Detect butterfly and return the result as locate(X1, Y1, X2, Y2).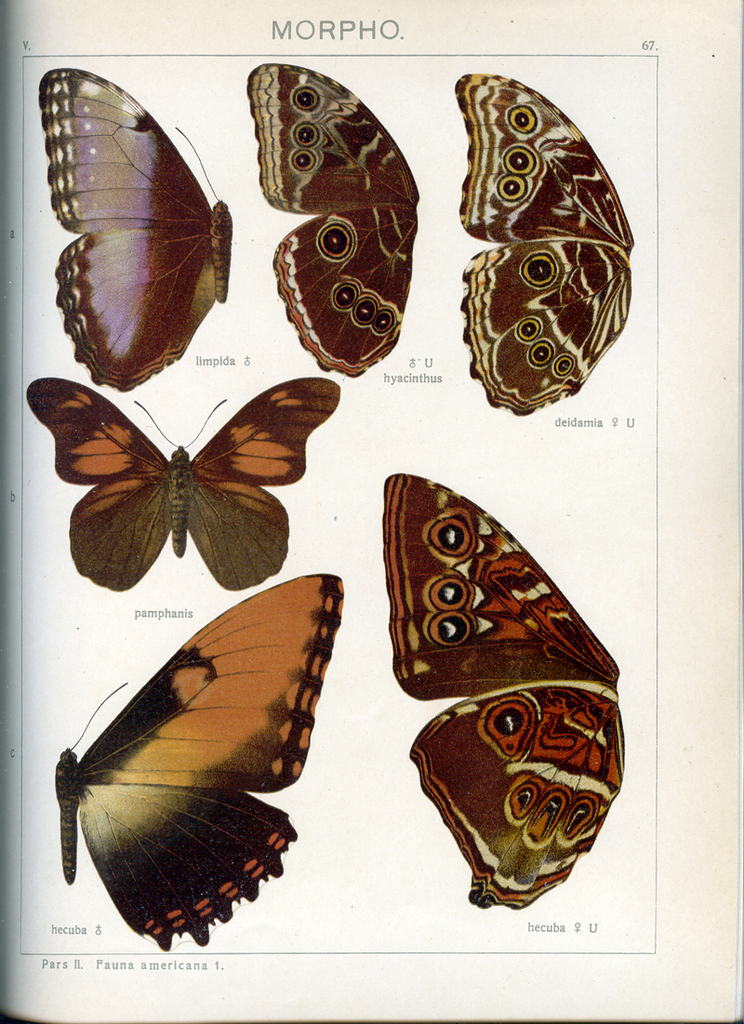
locate(54, 588, 344, 960).
